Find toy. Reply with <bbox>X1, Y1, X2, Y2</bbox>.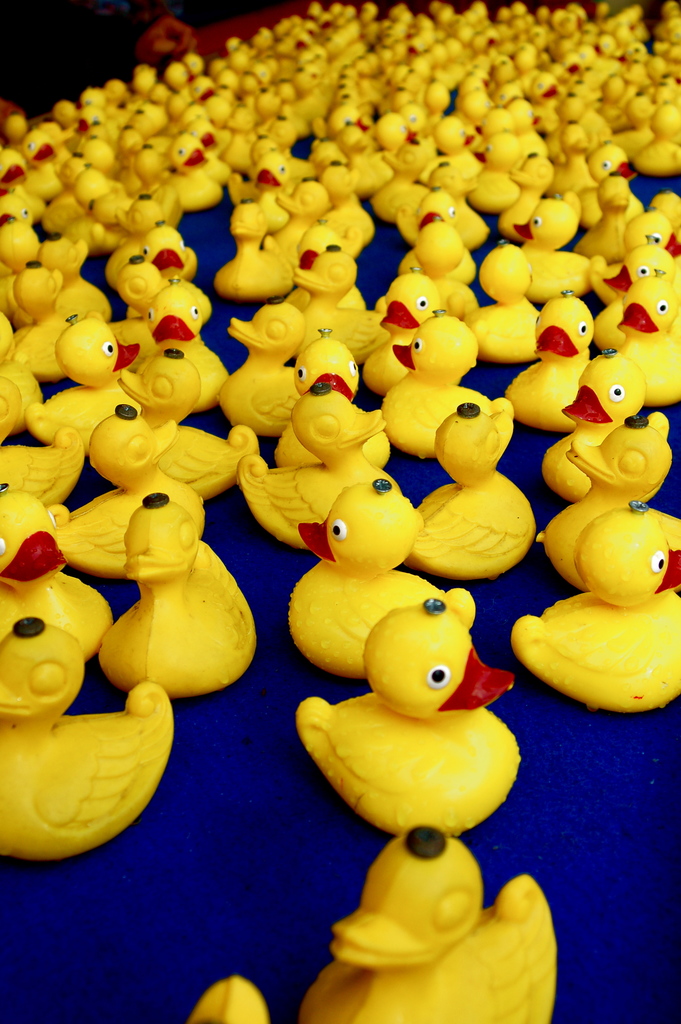
<bbox>28, 317, 135, 447</bbox>.
